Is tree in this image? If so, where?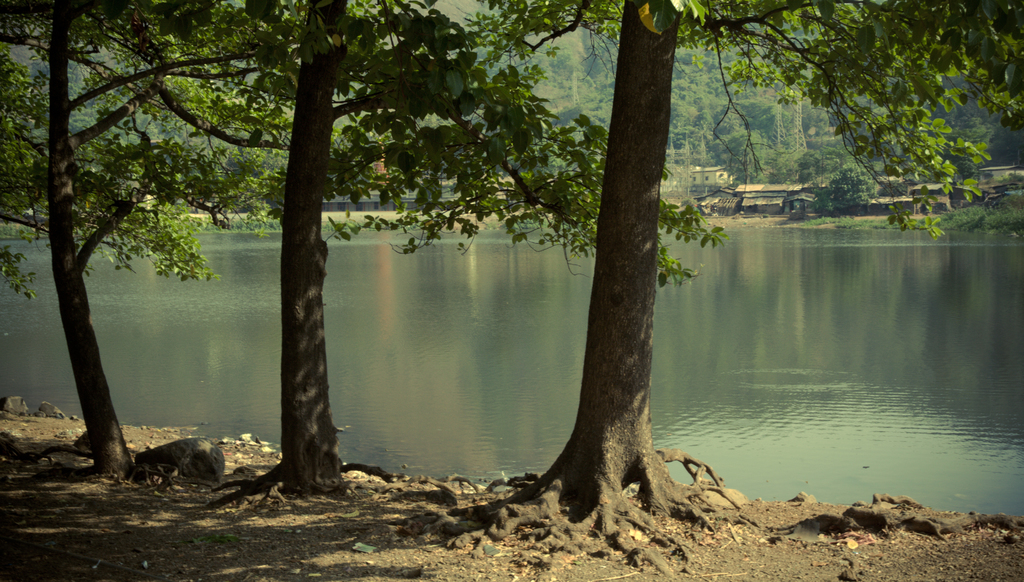
Yes, at <region>393, 0, 1023, 567</region>.
